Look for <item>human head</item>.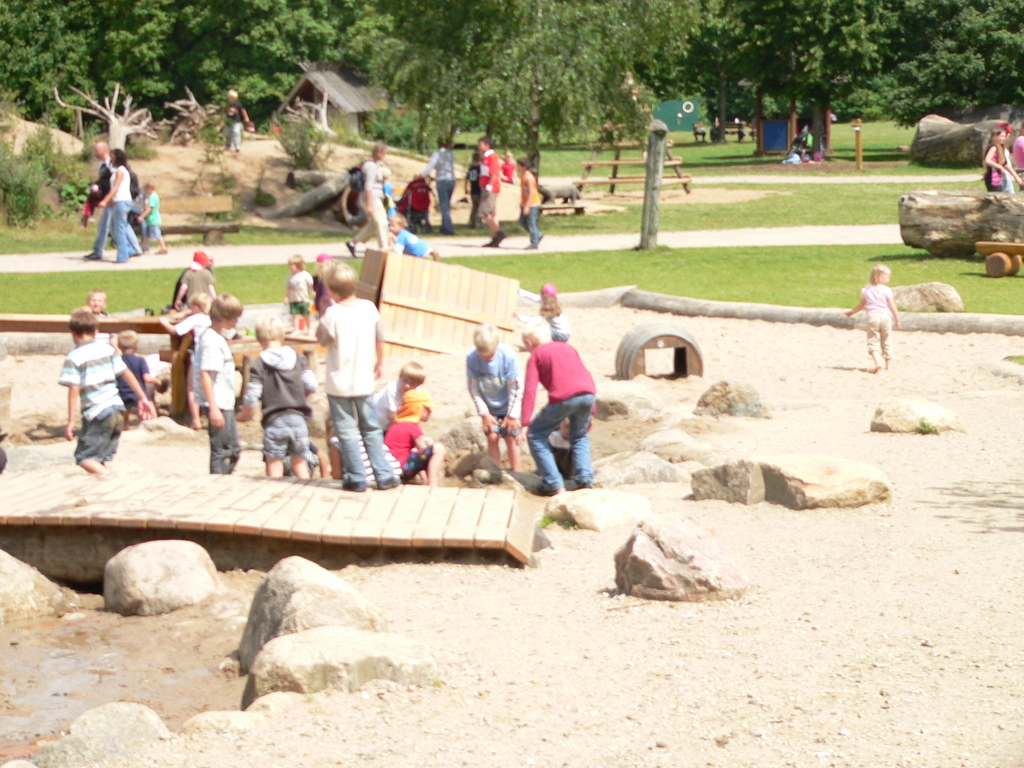
Found: detection(65, 309, 99, 345).
